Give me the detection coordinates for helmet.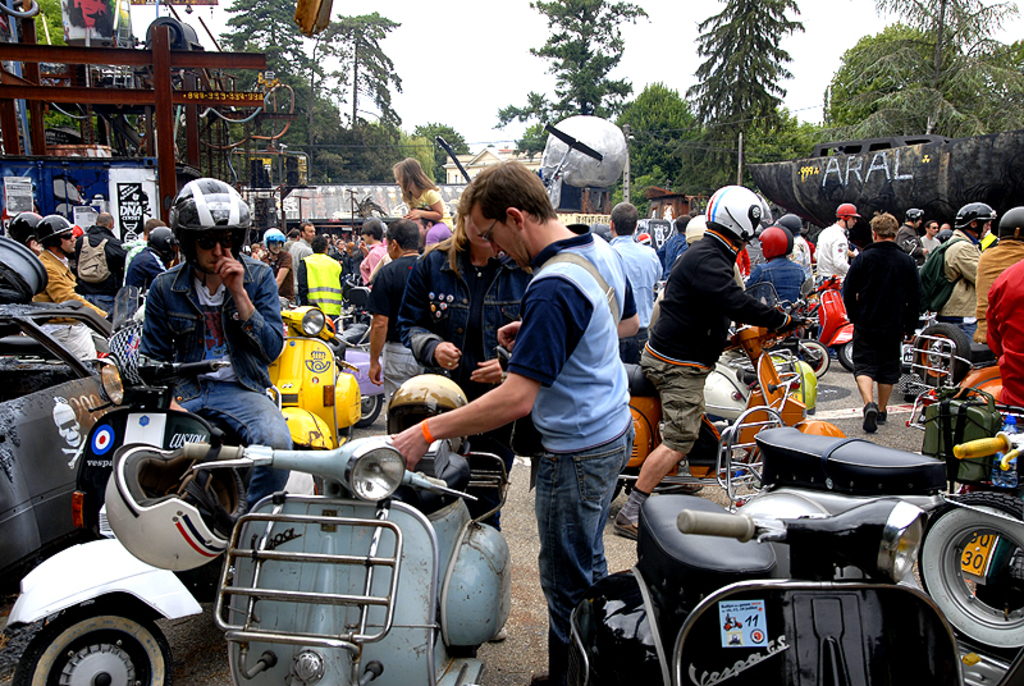
bbox=[101, 438, 250, 575].
